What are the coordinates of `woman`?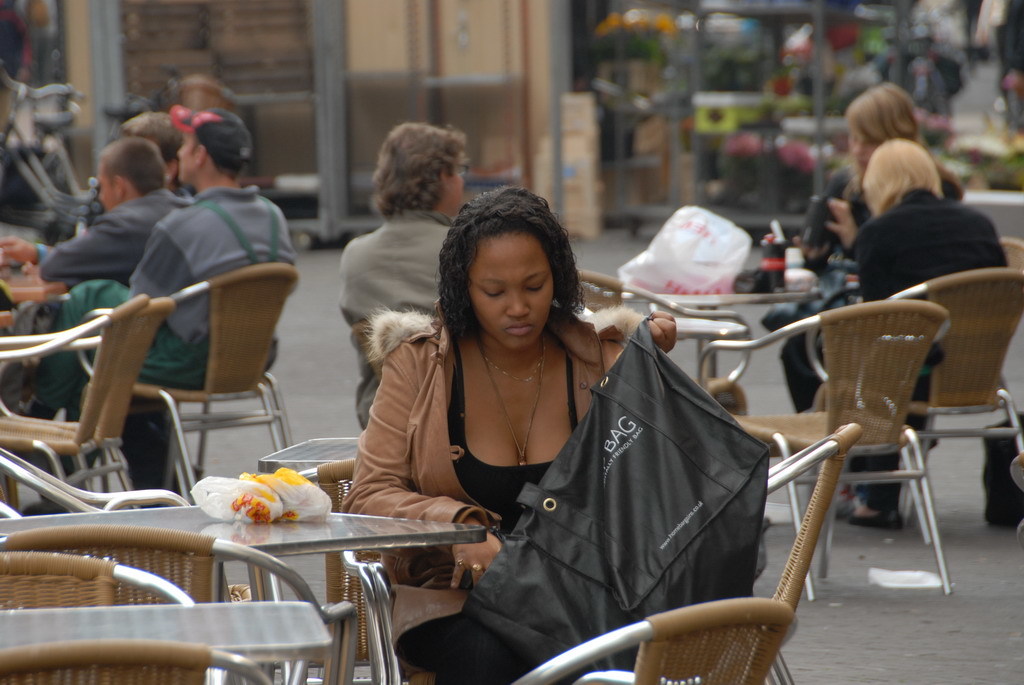
crop(0, 112, 195, 270).
